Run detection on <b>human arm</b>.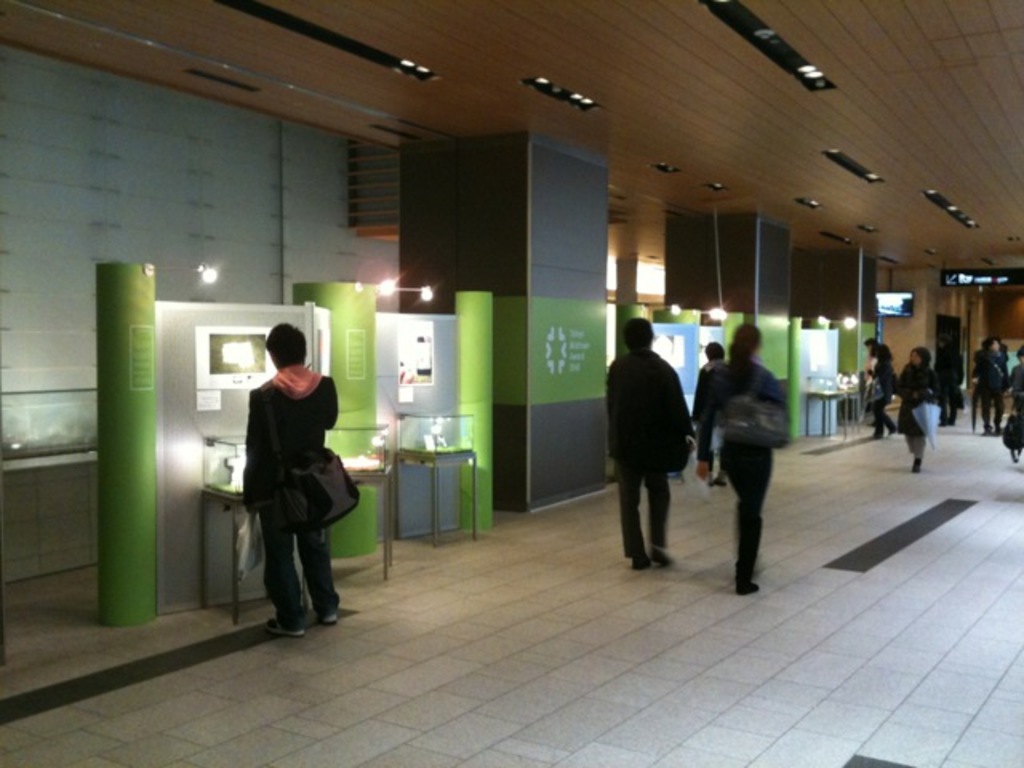
Result: crop(970, 350, 979, 387).
